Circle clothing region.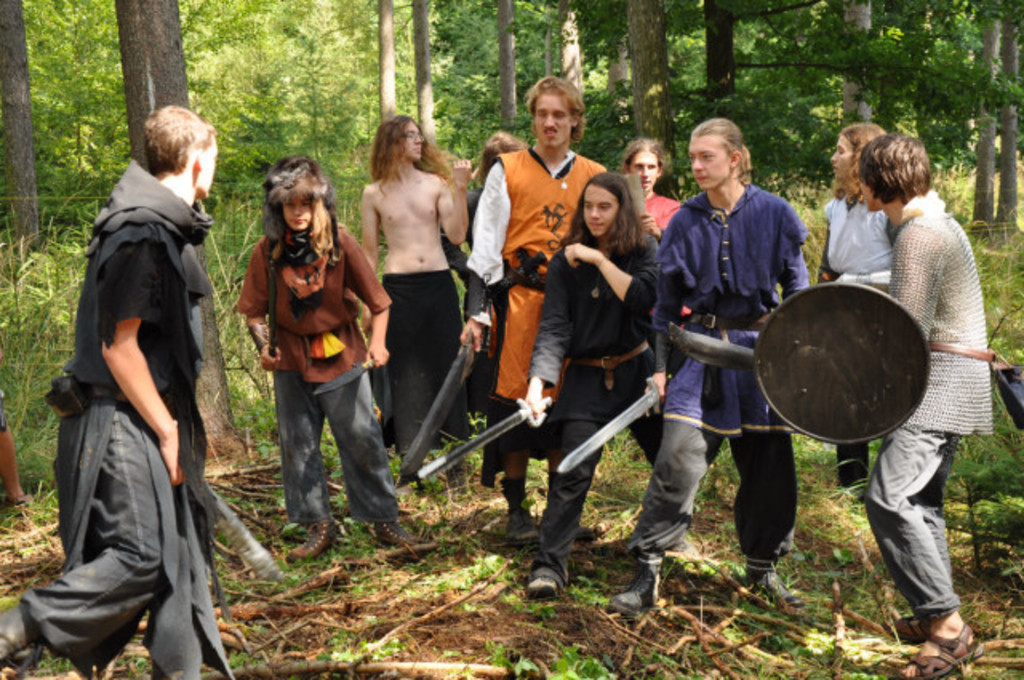
Region: 235,226,389,512.
